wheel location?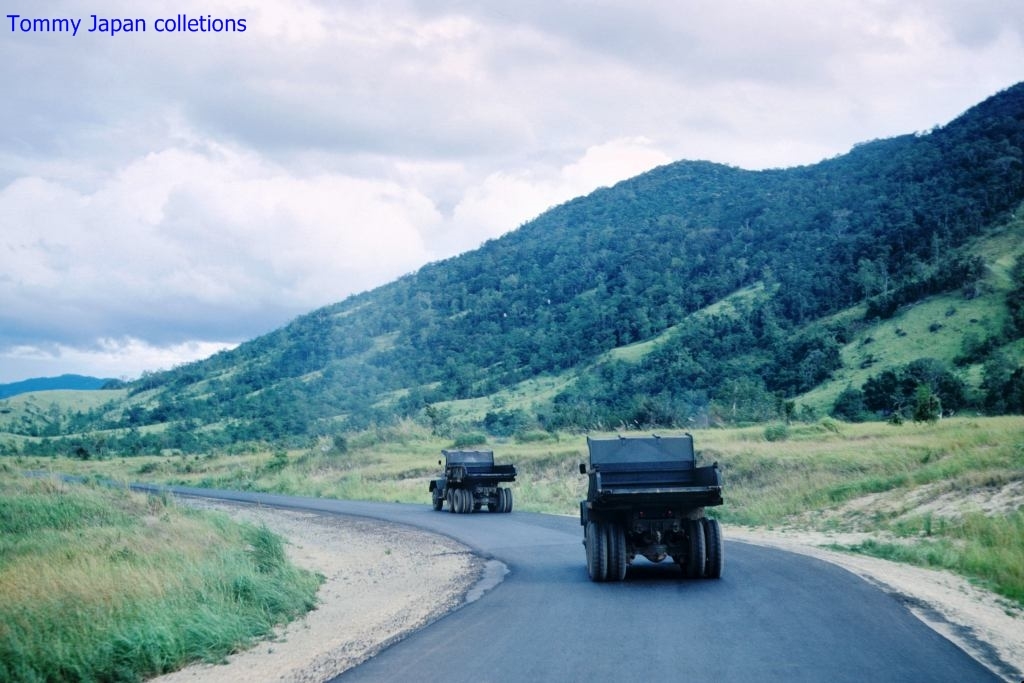
Rect(587, 523, 606, 580)
